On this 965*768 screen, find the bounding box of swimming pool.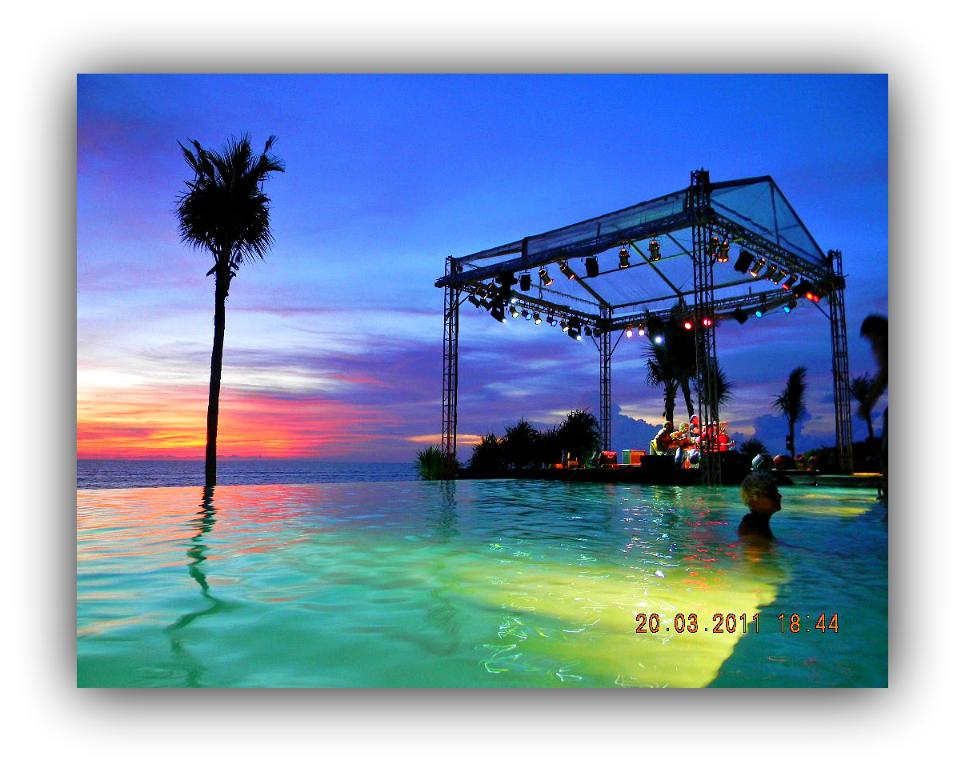
Bounding box: (left=62, top=431, right=891, bottom=692).
